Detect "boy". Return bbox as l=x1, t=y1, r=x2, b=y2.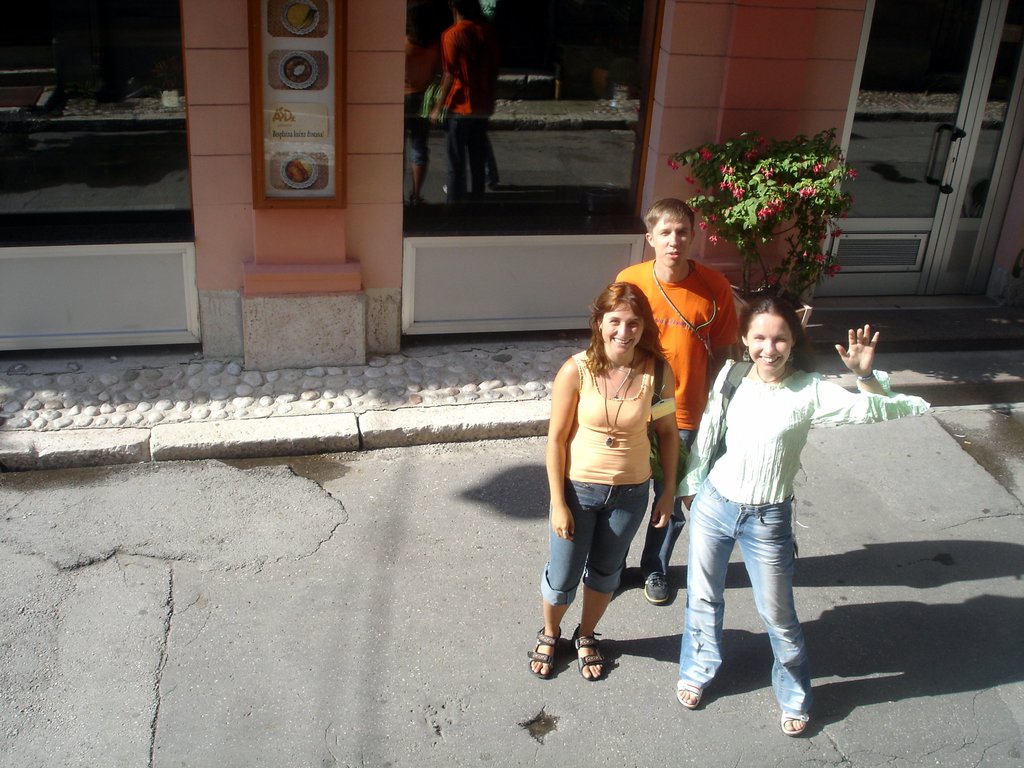
l=612, t=197, r=739, b=607.
